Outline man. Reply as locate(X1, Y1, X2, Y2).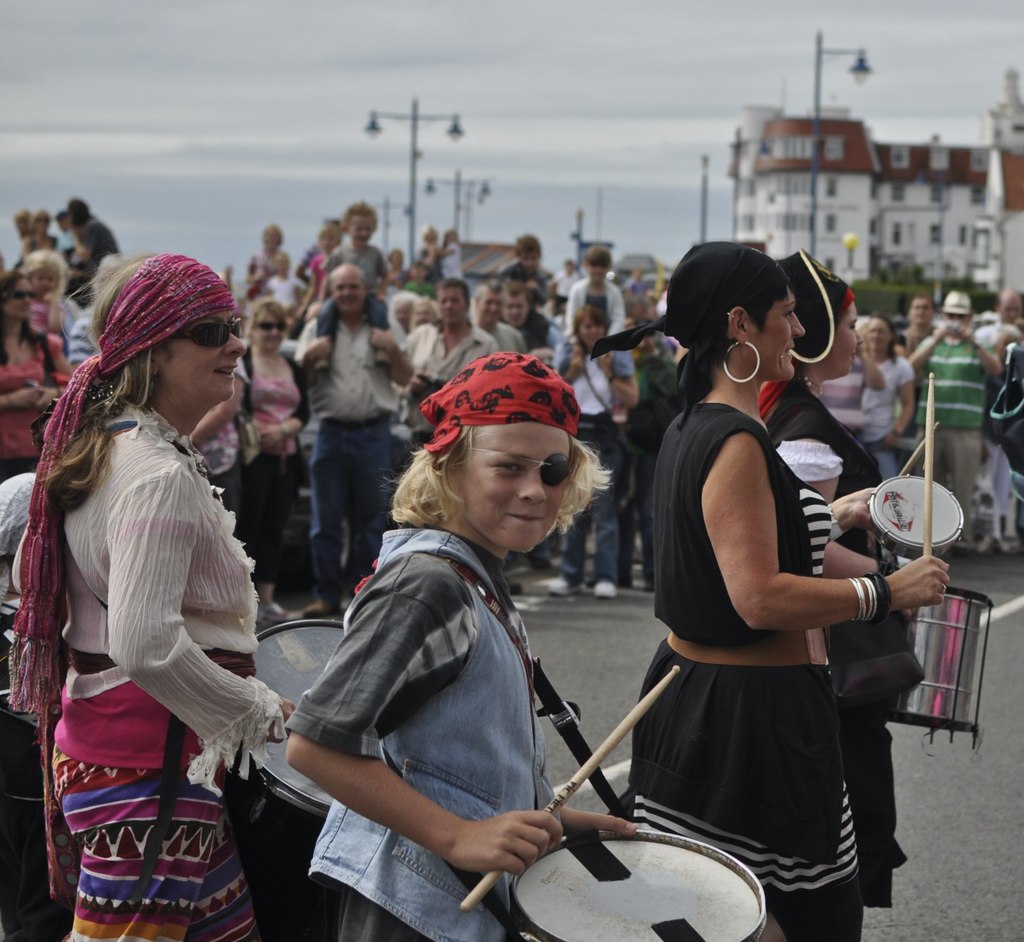
locate(392, 270, 499, 490).
